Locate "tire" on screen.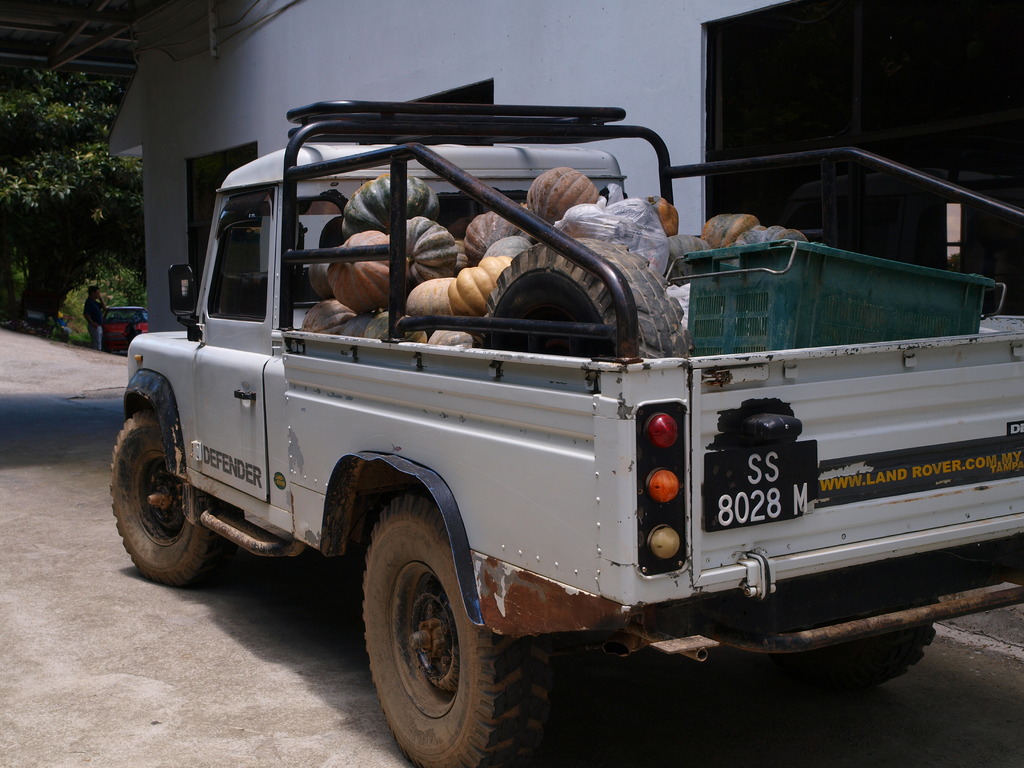
On screen at 732/620/940/685.
